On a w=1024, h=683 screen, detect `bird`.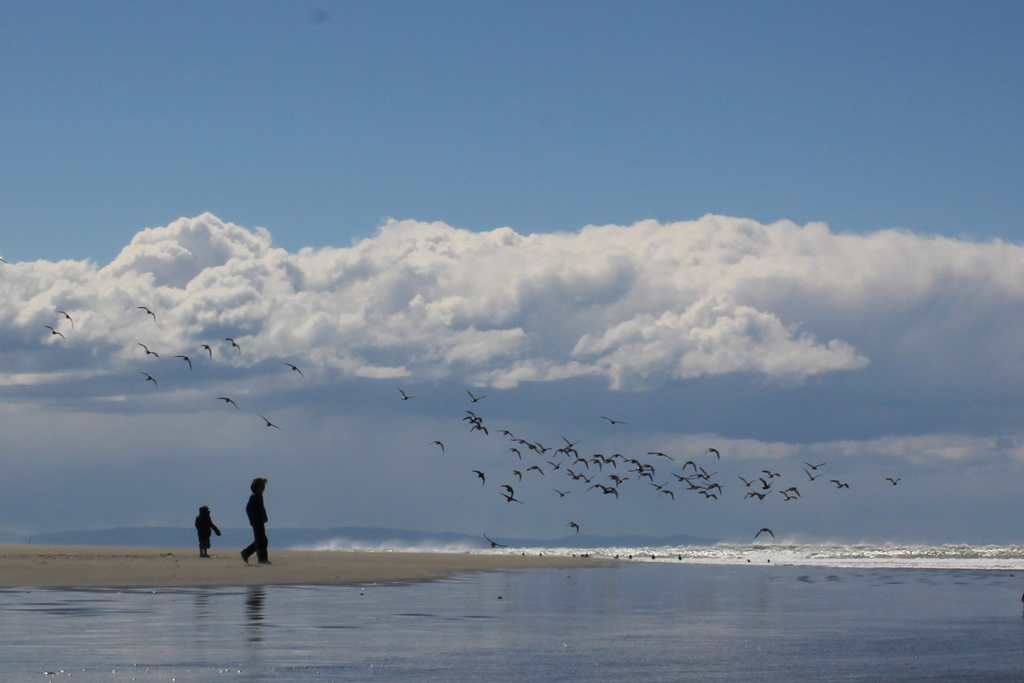
Rect(43, 324, 67, 340).
